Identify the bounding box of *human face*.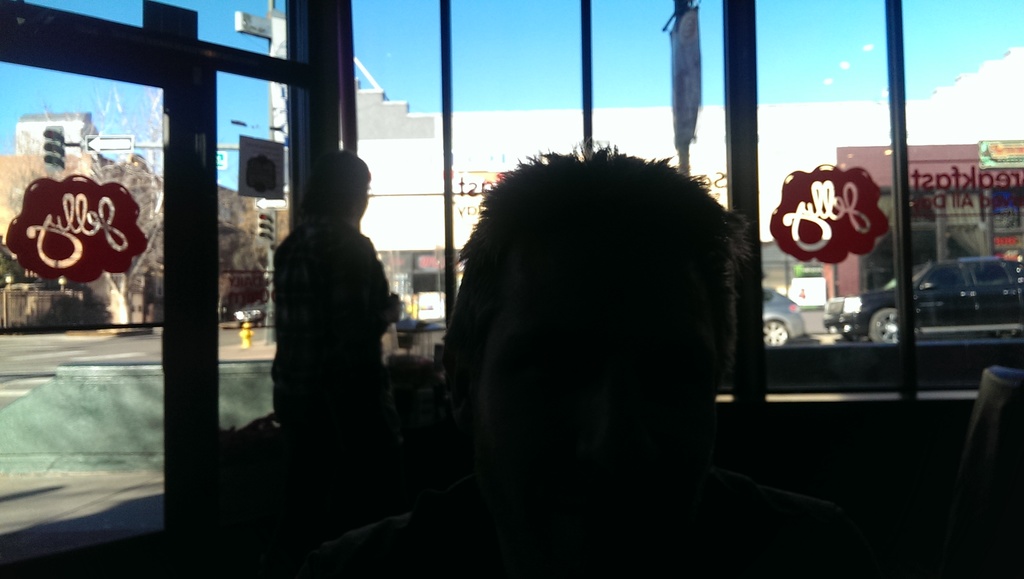
[x1=353, y1=179, x2=371, y2=227].
